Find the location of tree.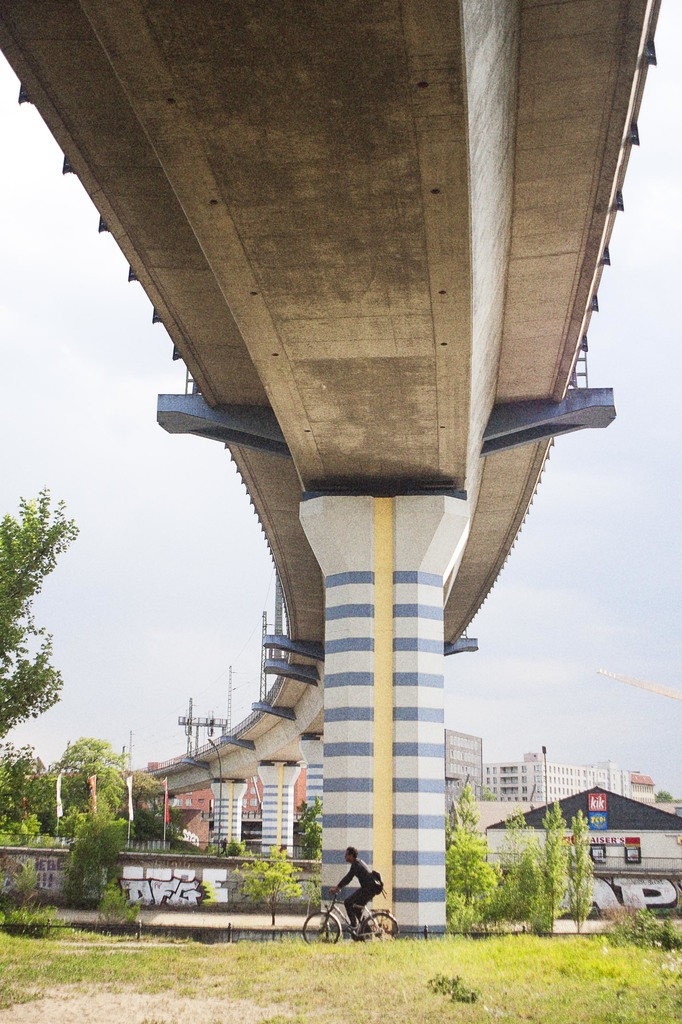
Location: crop(294, 793, 325, 859).
